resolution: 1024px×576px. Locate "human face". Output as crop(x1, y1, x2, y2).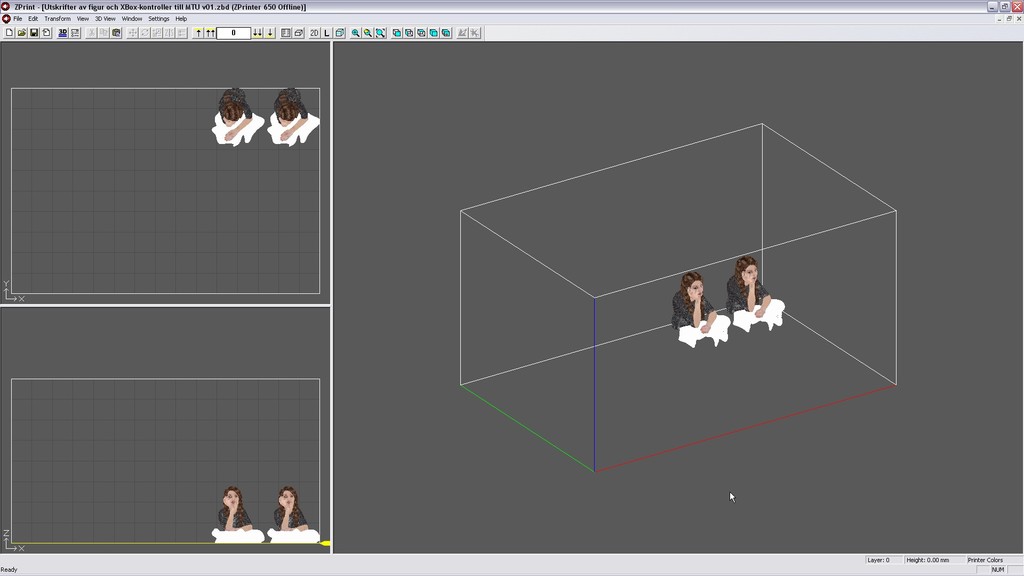
crop(278, 492, 296, 509).
